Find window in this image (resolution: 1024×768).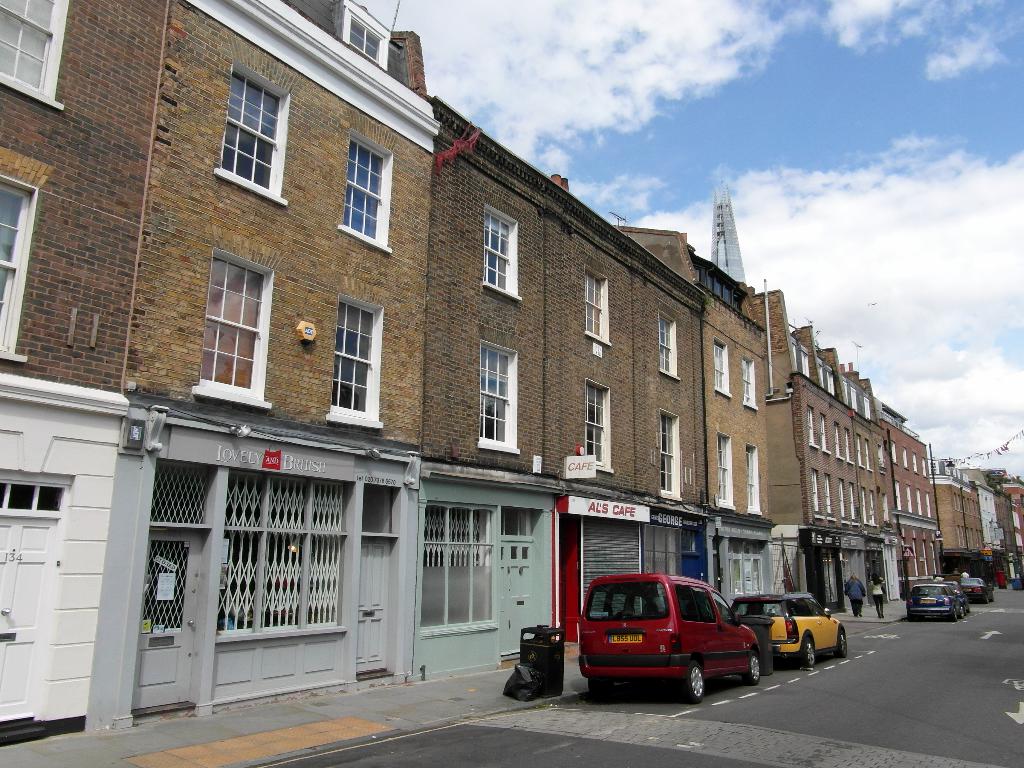
194,248,272,406.
